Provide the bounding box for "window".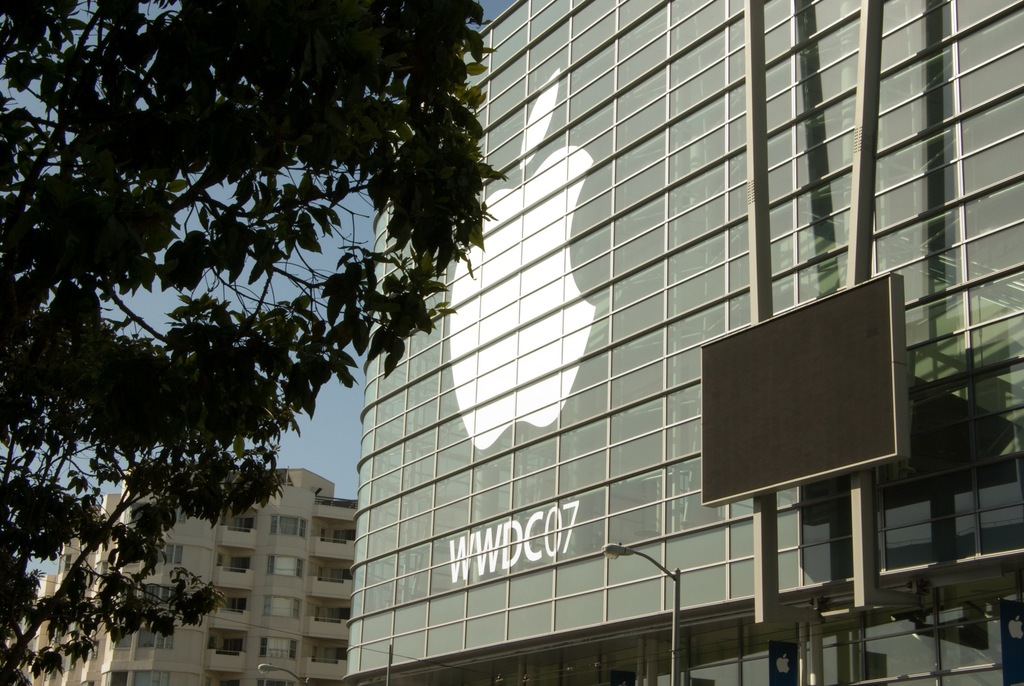
rect(136, 626, 175, 648).
